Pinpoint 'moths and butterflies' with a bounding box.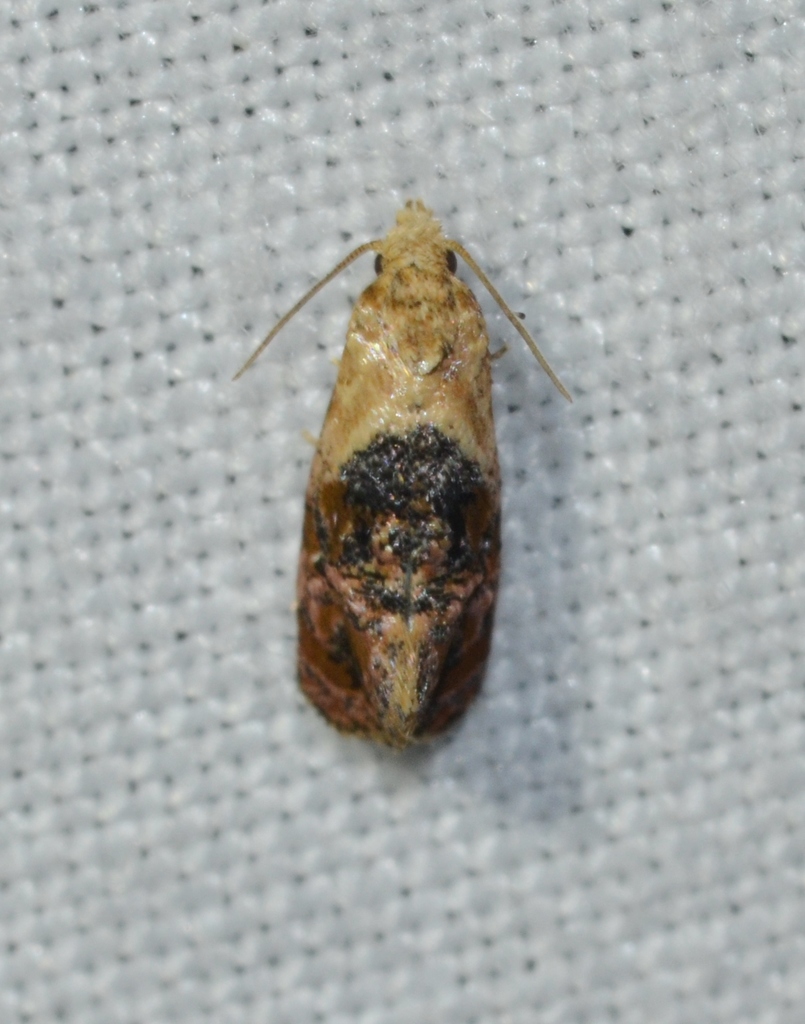
<box>222,194,578,748</box>.
